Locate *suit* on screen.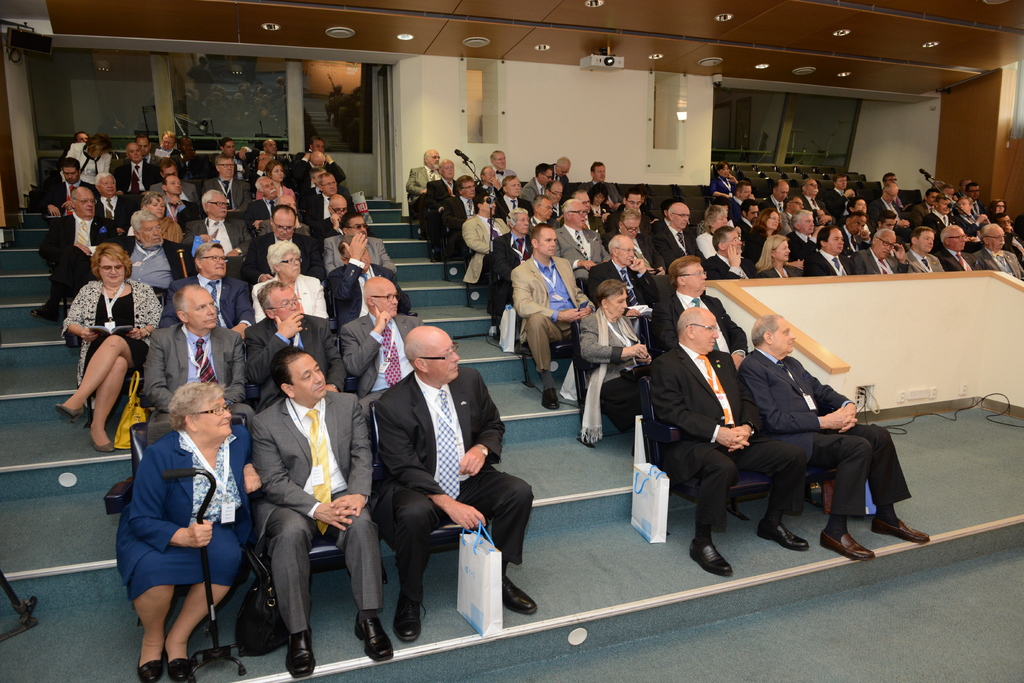
On screen at {"x1": 368, "y1": 370, "x2": 504, "y2": 547}.
